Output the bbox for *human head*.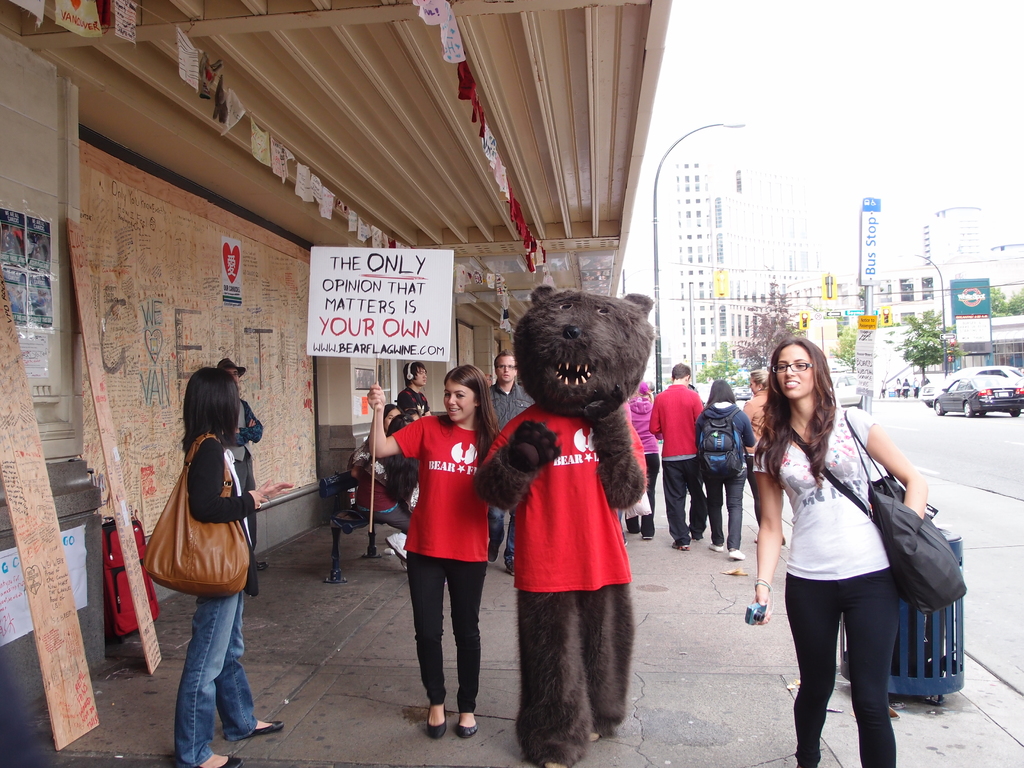
x1=671, y1=362, x2=691, y2=385.
